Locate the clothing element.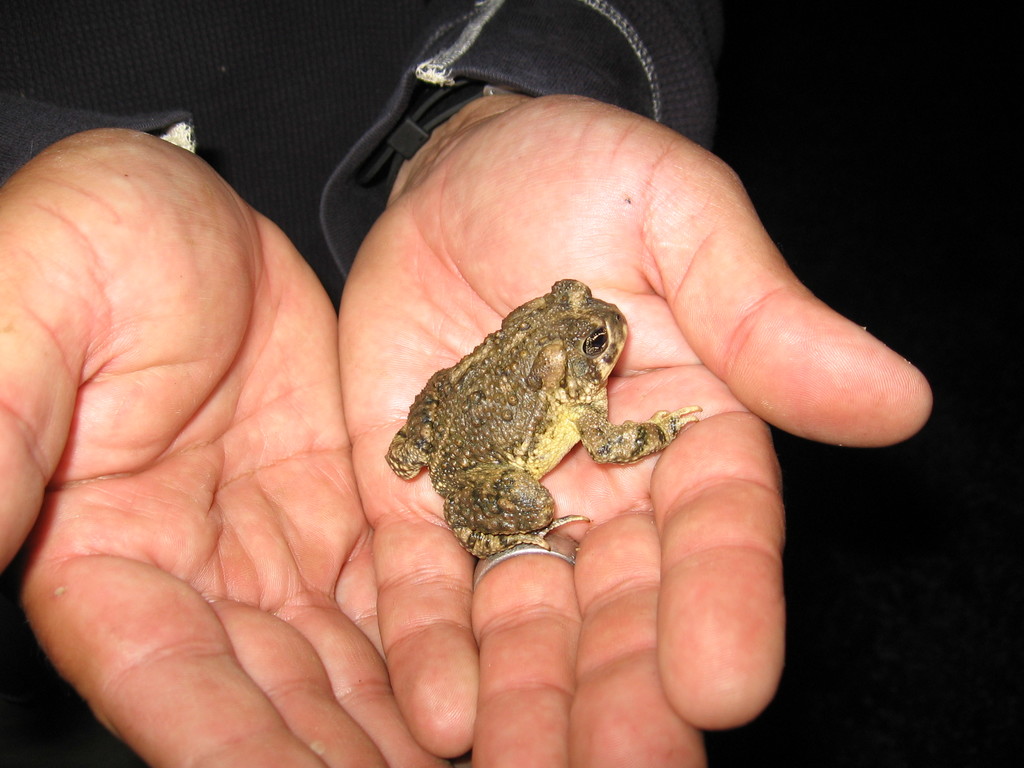
Element bbox: Rect(0, 0, 728, 325).
